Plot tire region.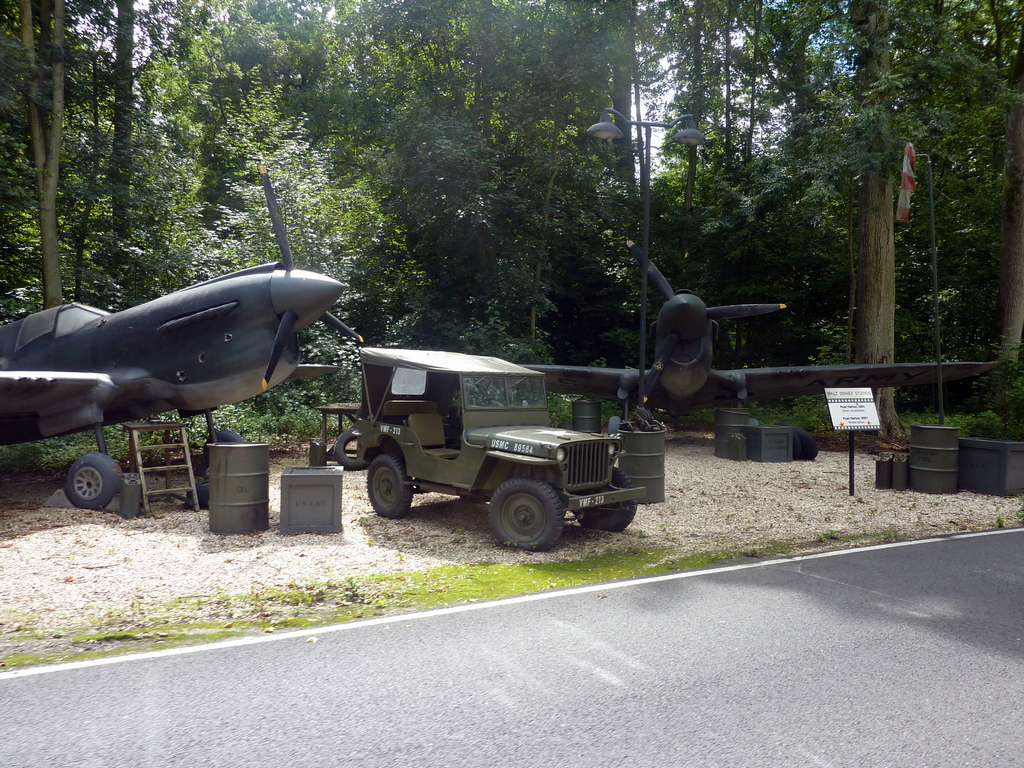
Plotted at (x1=774, y1=424, x2=799, y2=460).
